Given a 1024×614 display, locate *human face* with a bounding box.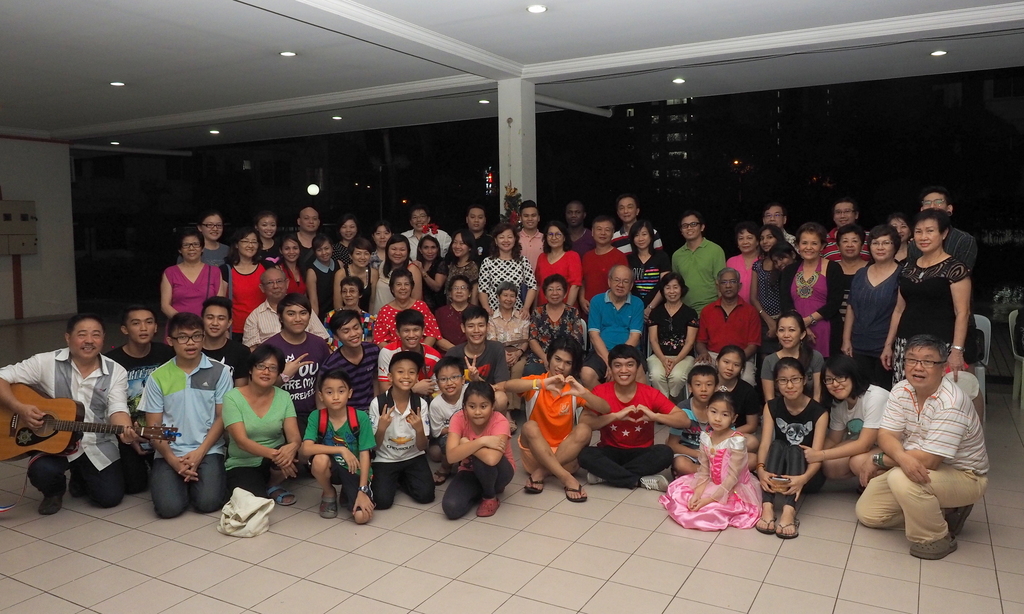
Located: x1=454, y1=233, x2=467, y2=257.
